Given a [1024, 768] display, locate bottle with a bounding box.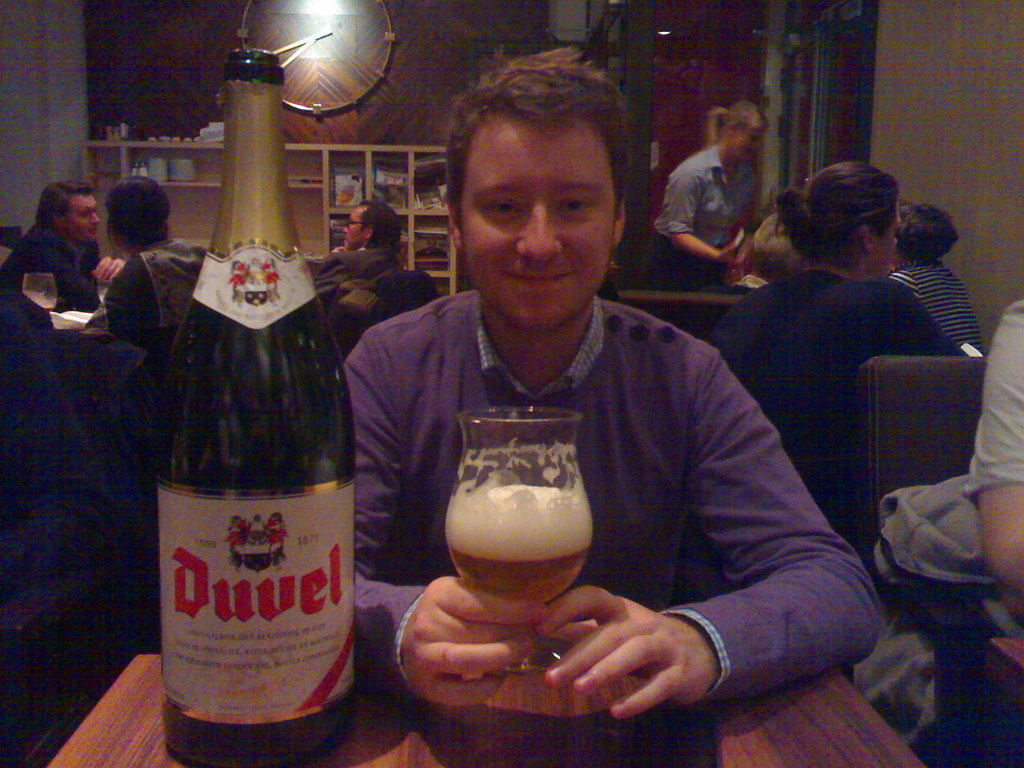
Located: left=147, top=149, right=365, bottom=760.
